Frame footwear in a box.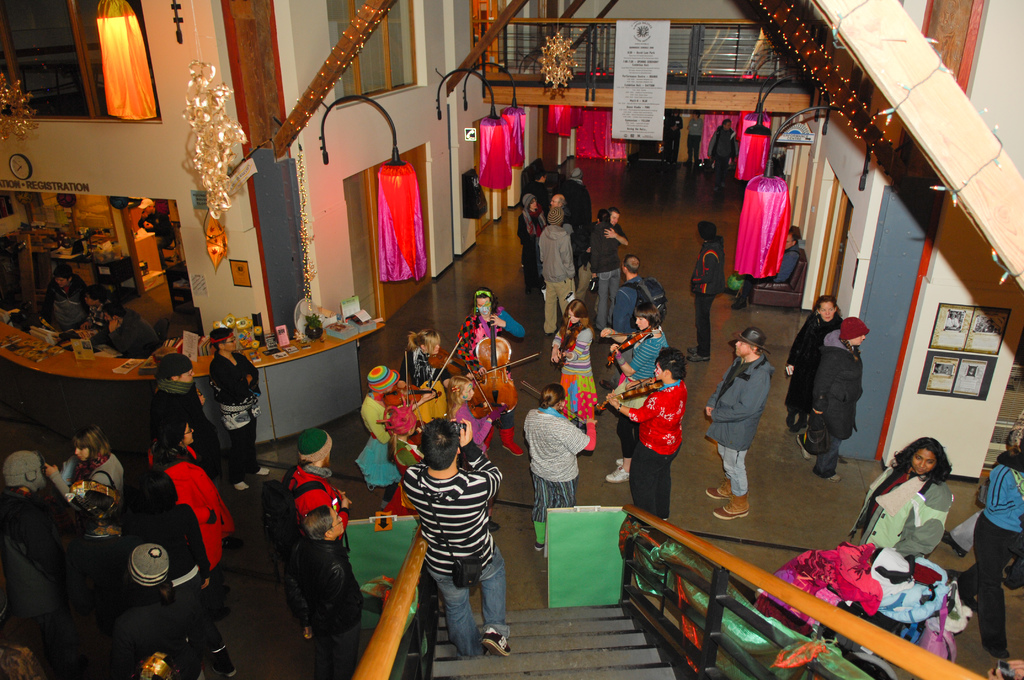
[left=476, top=626, right=513, bottom=658].
